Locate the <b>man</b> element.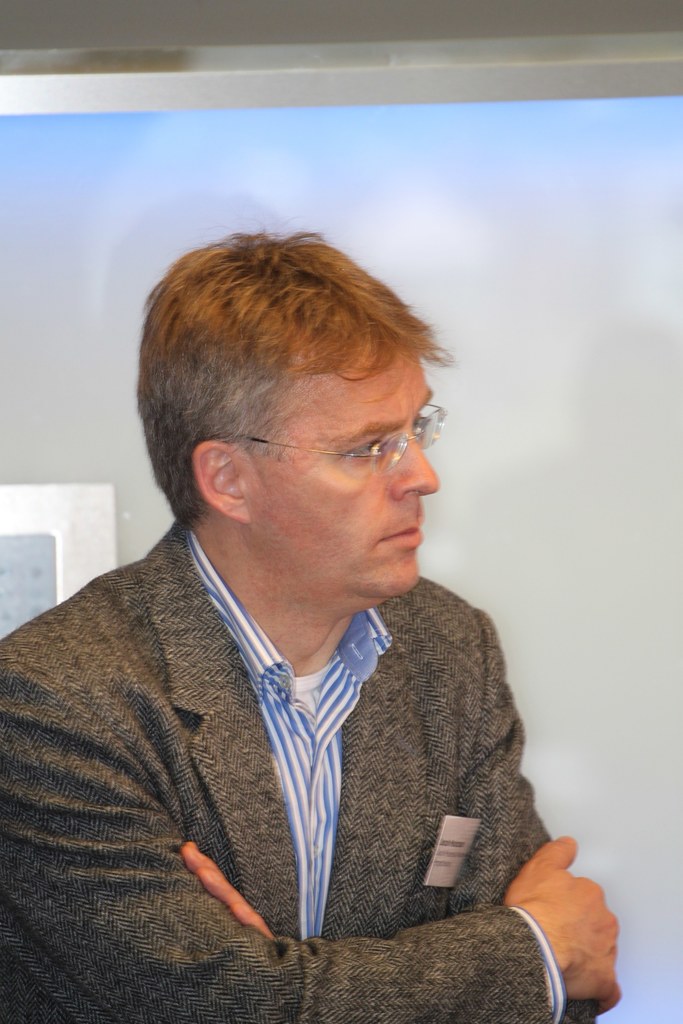
Element bbox: box(17, 194, 591, 966).
